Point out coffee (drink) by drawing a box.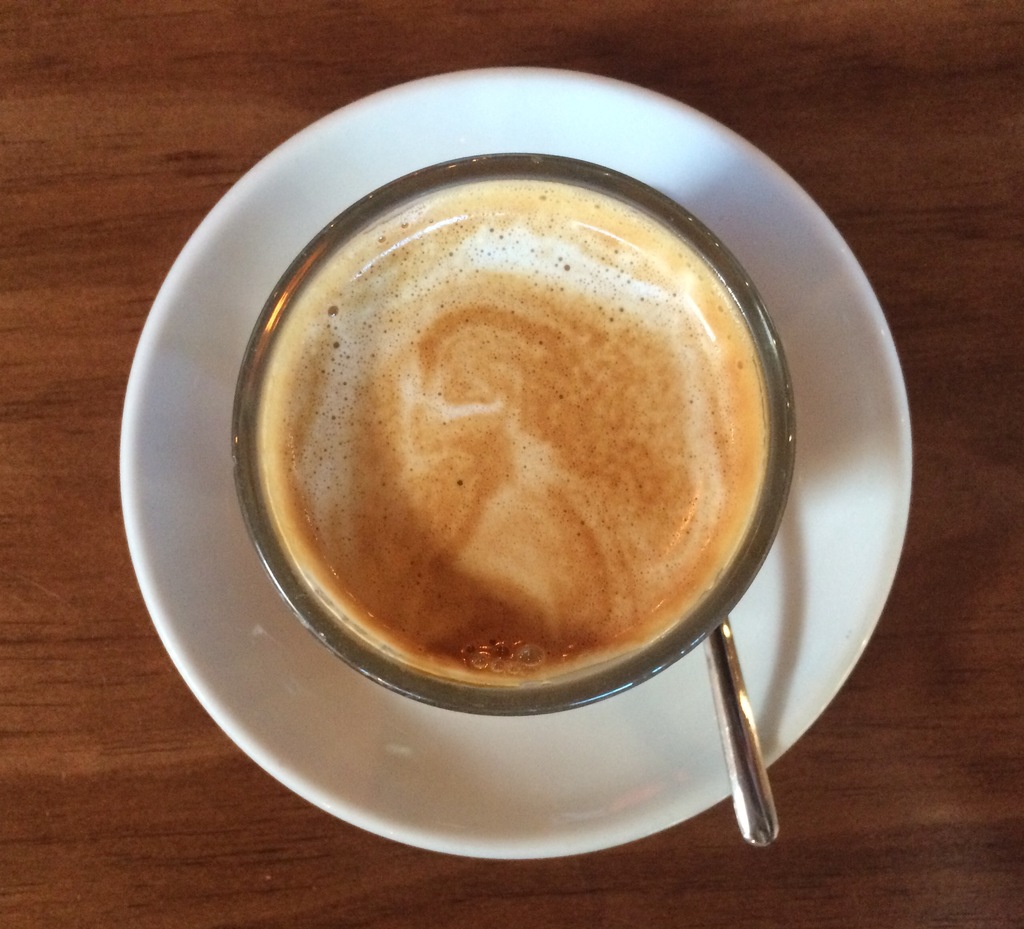
Rect(211, 150, 786, 716).
